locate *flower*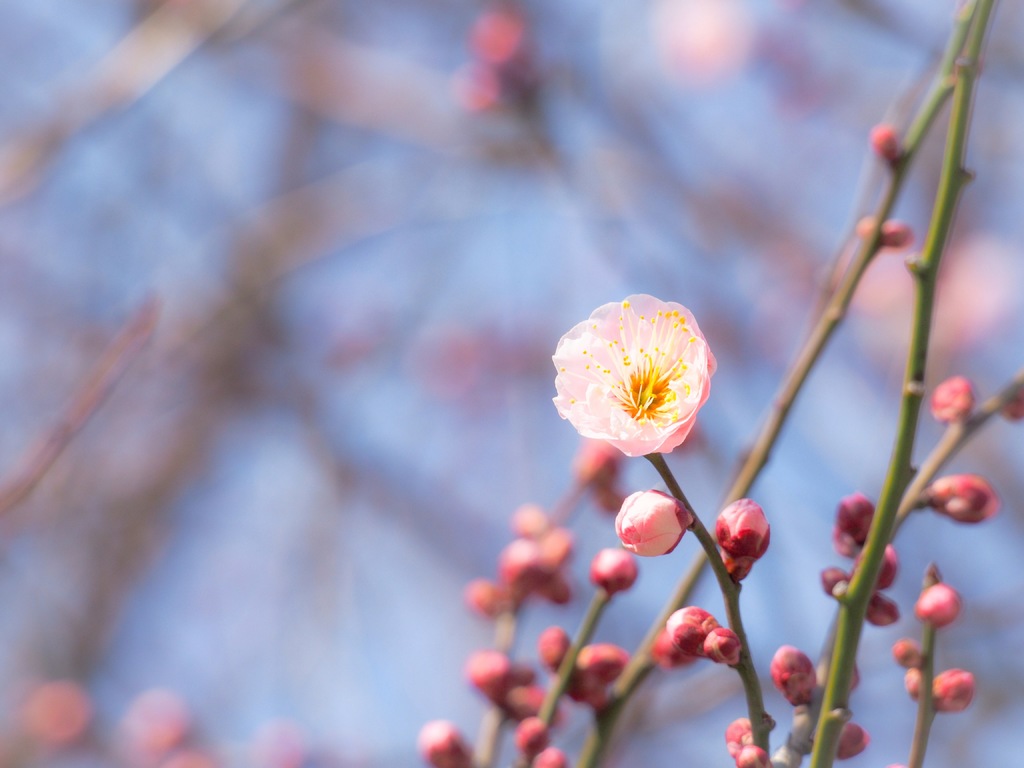
{"left": 248, "top": 720, "right": 310, "bottom": 767}
